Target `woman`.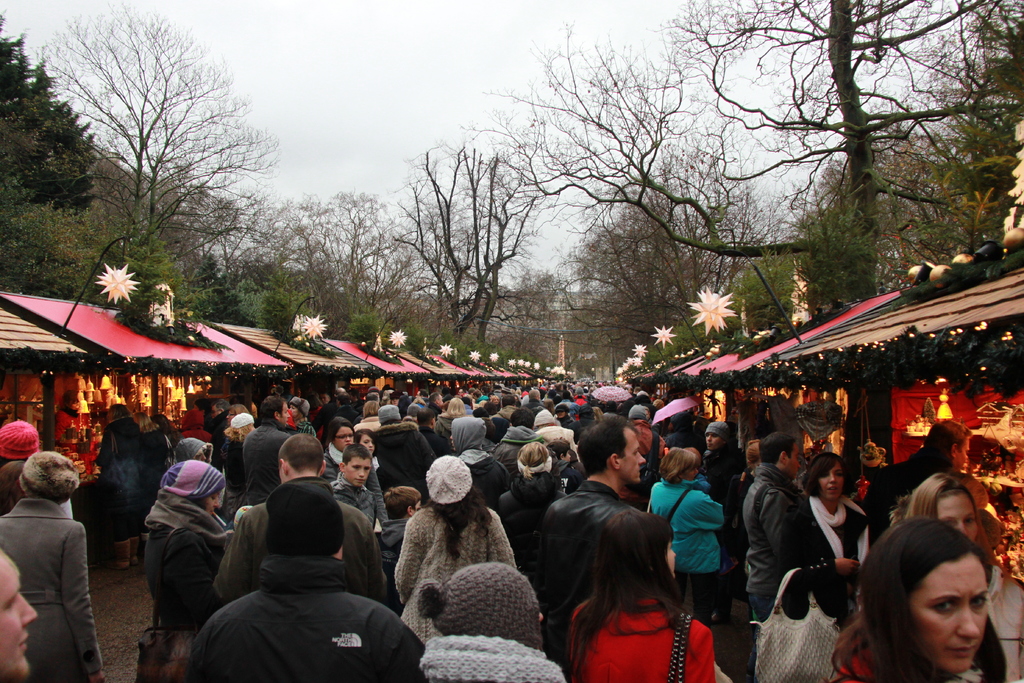
Target region: [790, 449, 879, 605].
